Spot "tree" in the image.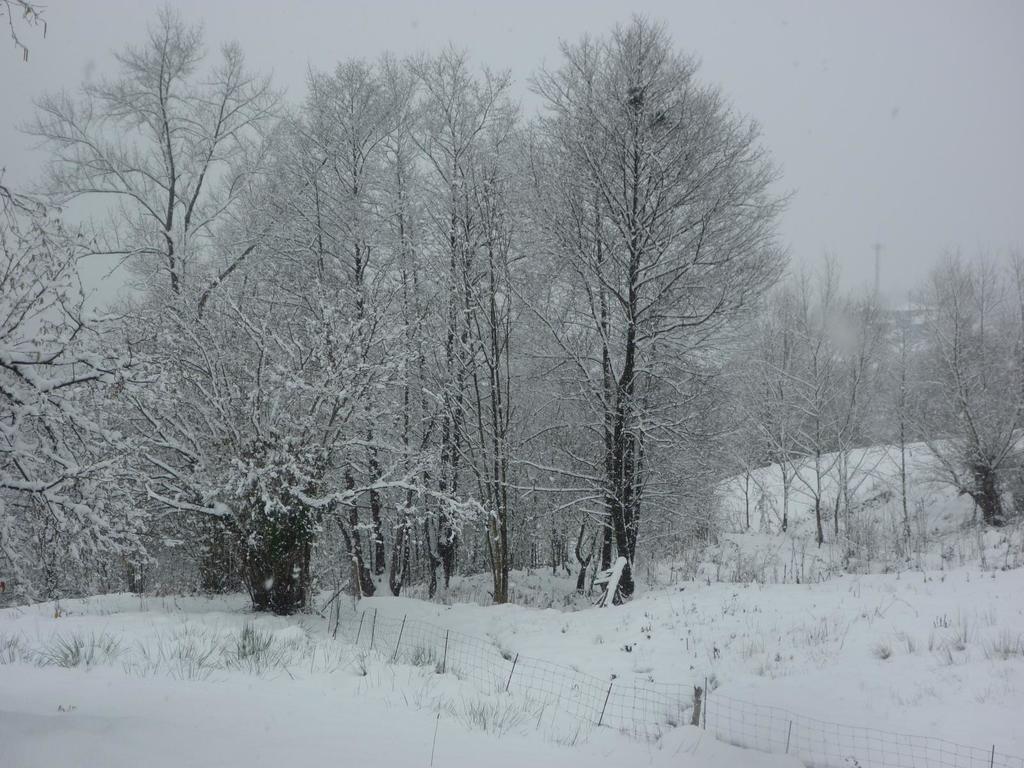
"tree" found at 541:349:723:568.
